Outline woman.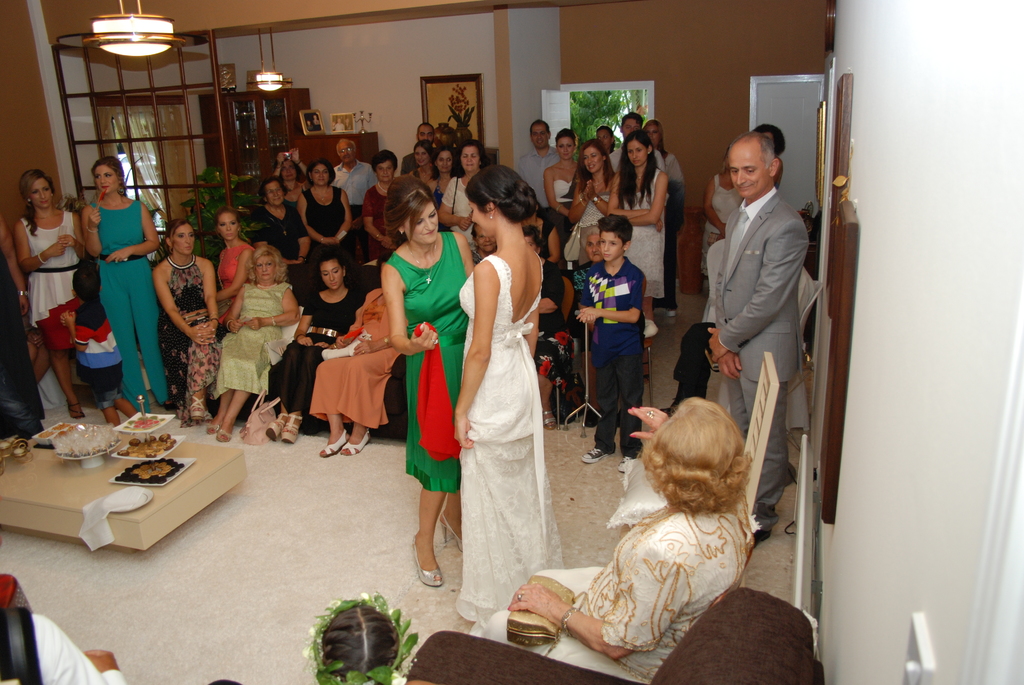
Outline: bbox(563, 140, 618, 264).
